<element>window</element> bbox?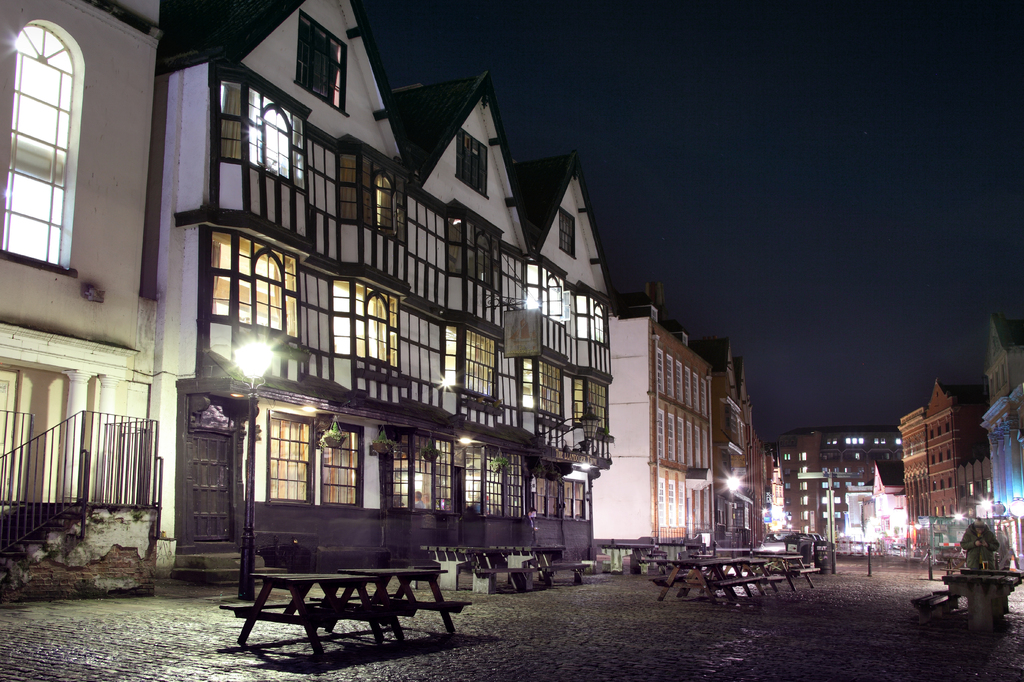
left=679, top=485, right=682, bottom=521
